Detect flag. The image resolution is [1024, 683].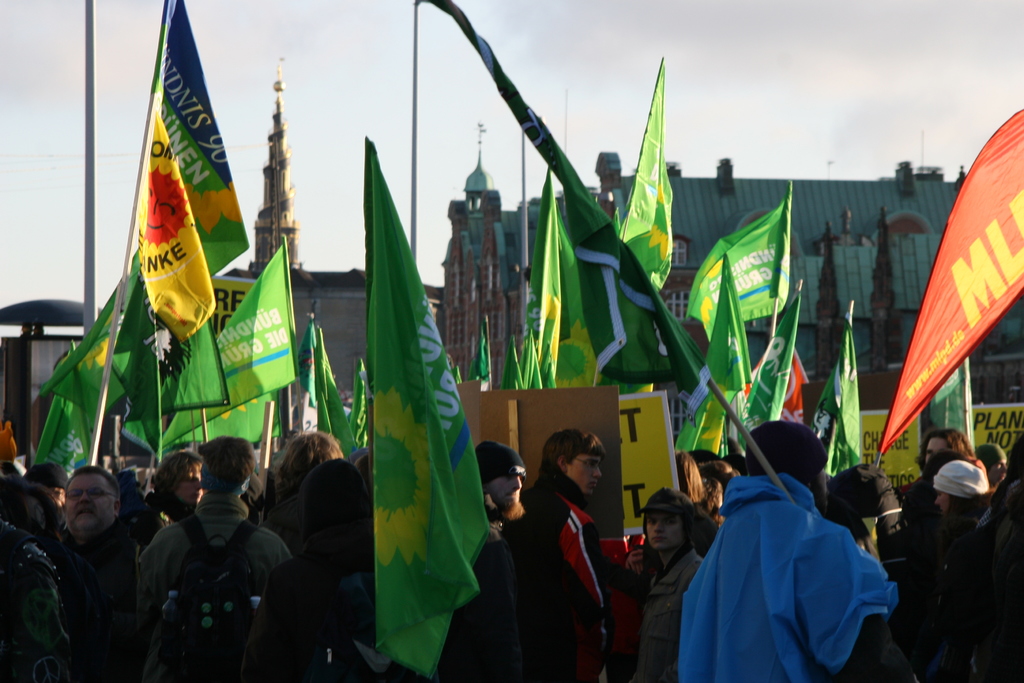
{"x1": 877, "y1": 111, "x2": 1023, "y2": 460}.
